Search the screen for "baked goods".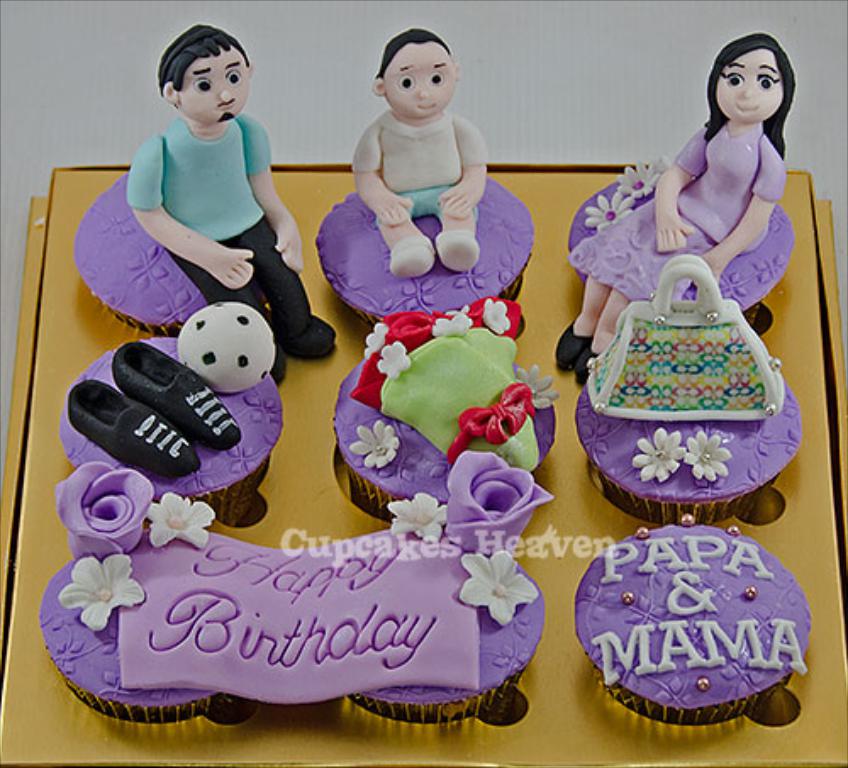
Found at 565/41/802/388.
